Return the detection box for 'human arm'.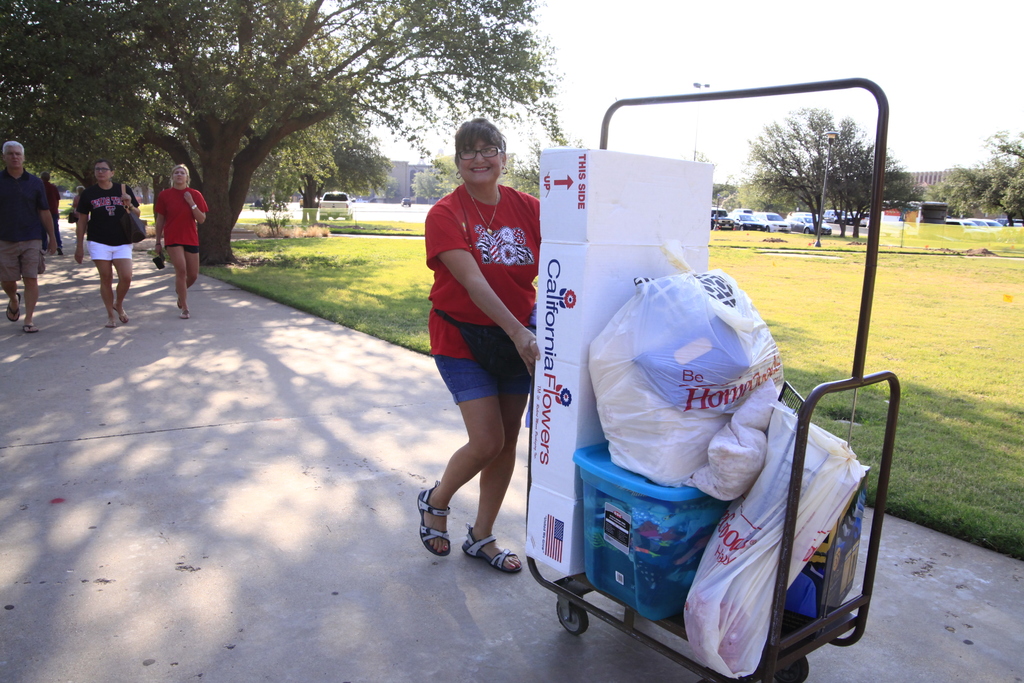
box(38, 181, 56, 257).
